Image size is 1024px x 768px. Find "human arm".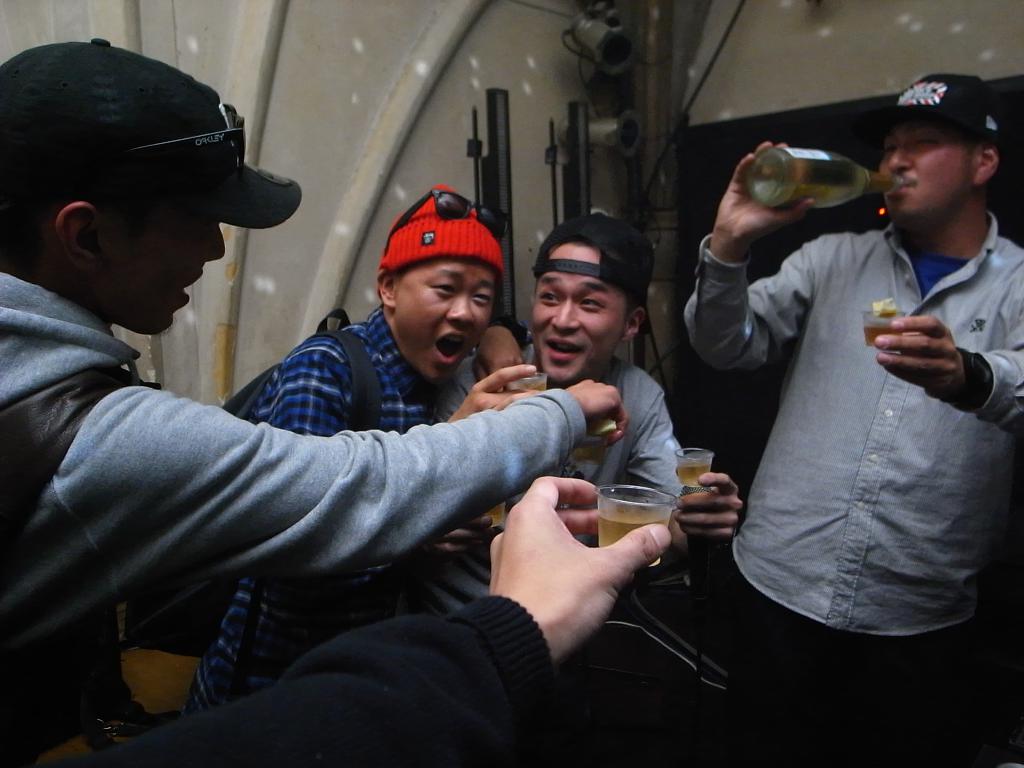
bbox=[68, 378, 631, 560].
